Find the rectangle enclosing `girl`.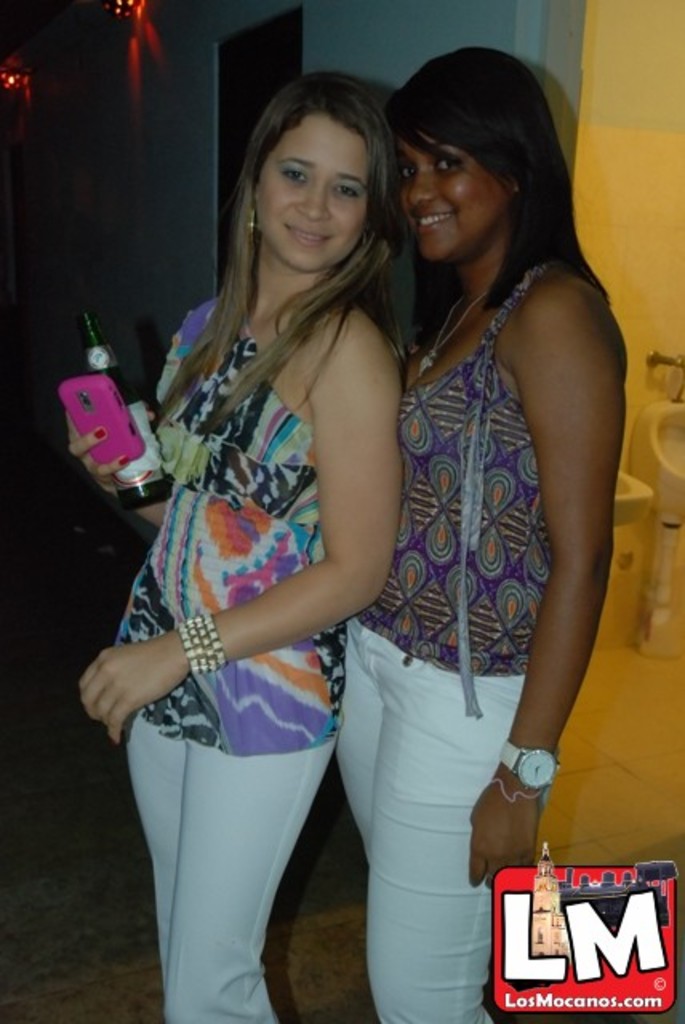
bbox(330, 46, 629, 1022).
